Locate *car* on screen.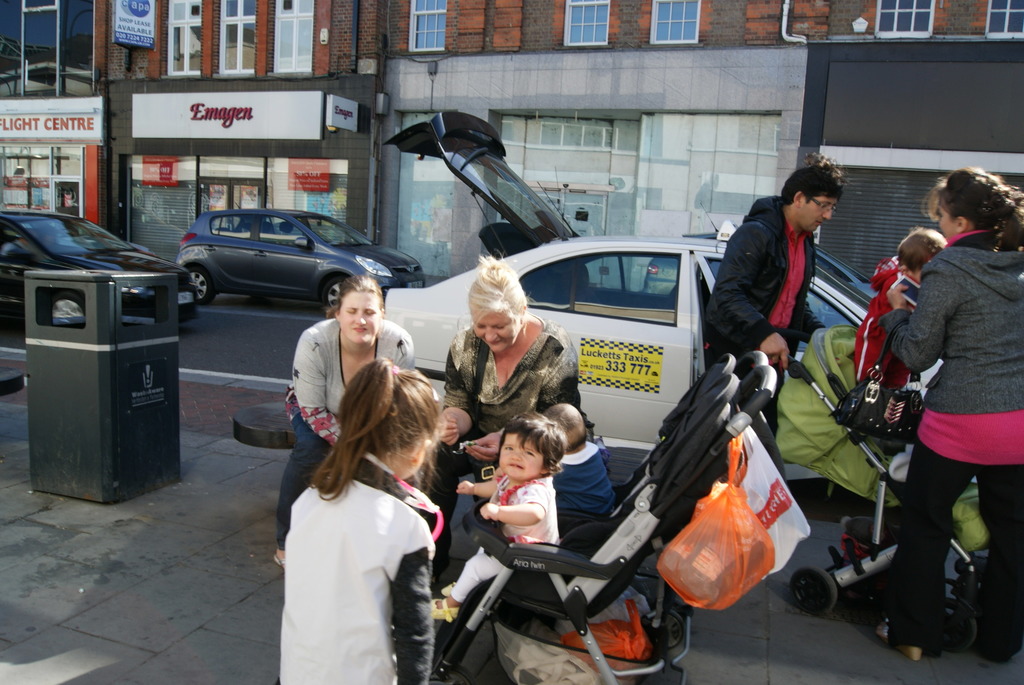
On screen at box=[170, 196, 429, 313].
